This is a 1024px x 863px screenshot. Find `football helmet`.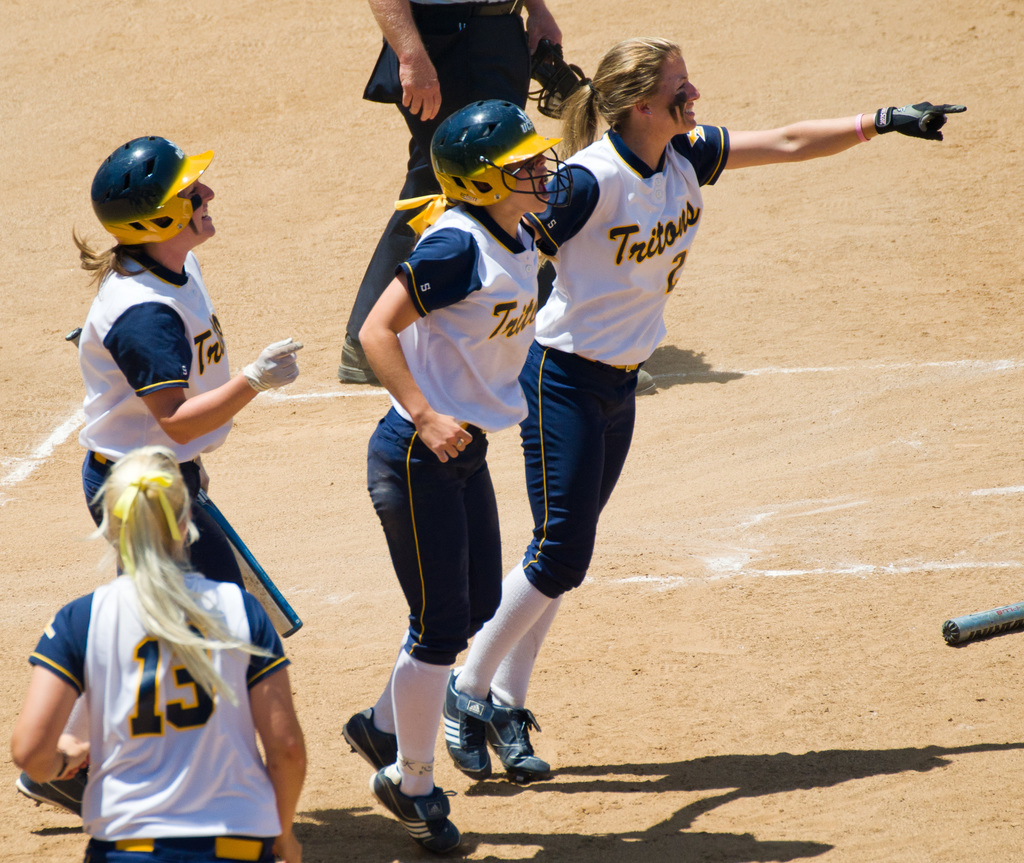
Bounding box: crop(424, 90, 559, 186).
